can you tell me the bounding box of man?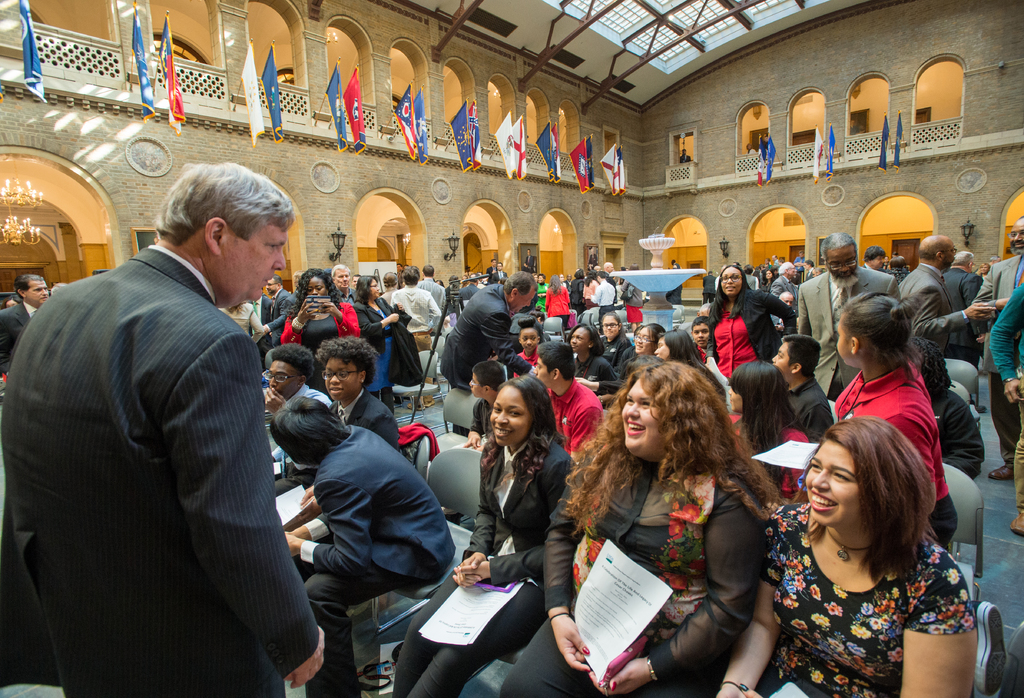
801 259 815 280.
